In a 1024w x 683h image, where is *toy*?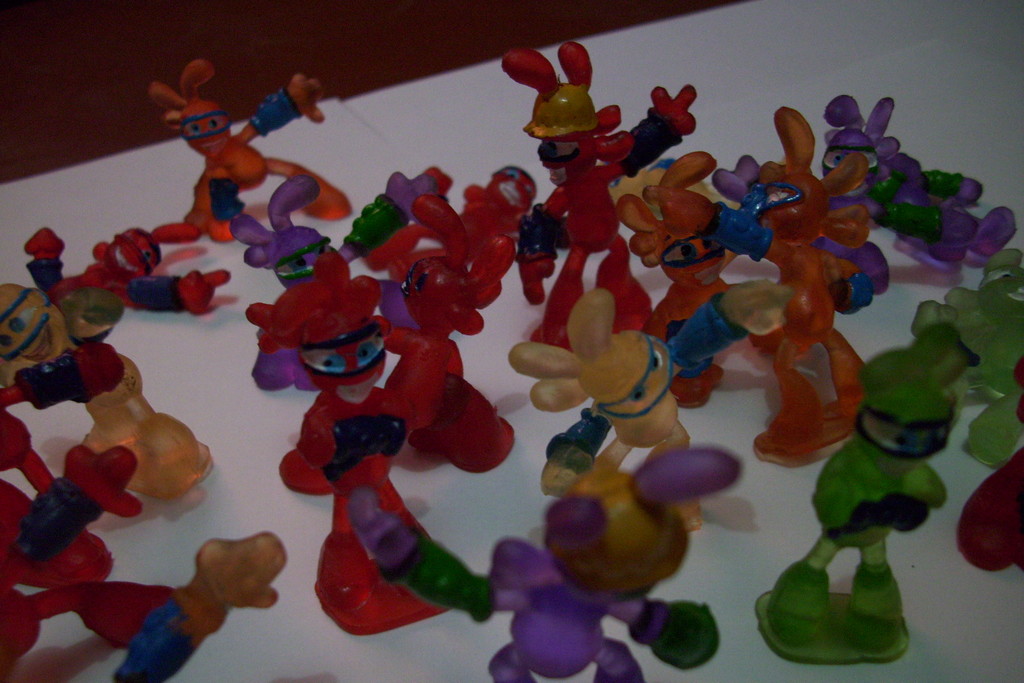
[x1=0, y1=343, x2=220, y2=541].
